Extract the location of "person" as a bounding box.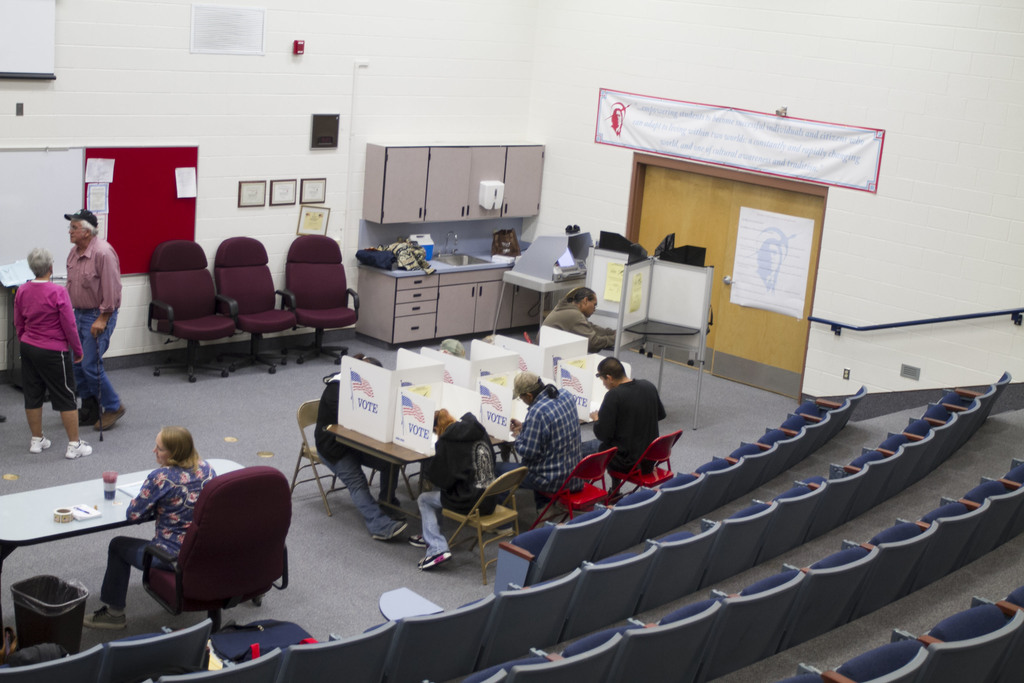
[left=495, top=367, right=584, bottom=484].
